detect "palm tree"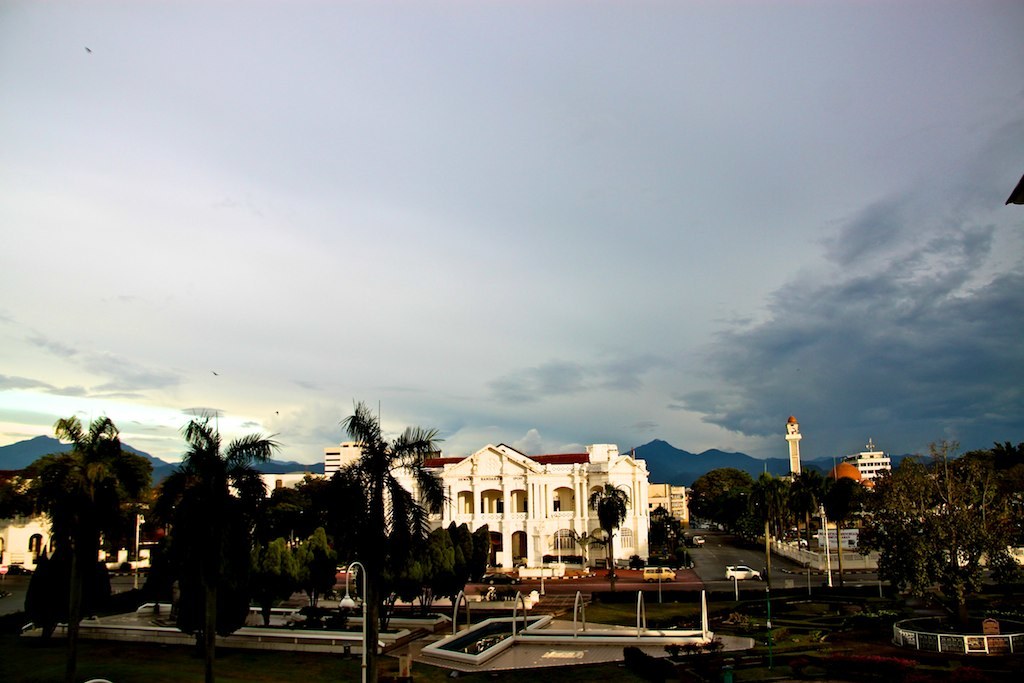
box=[140, 406, 275, 651]
